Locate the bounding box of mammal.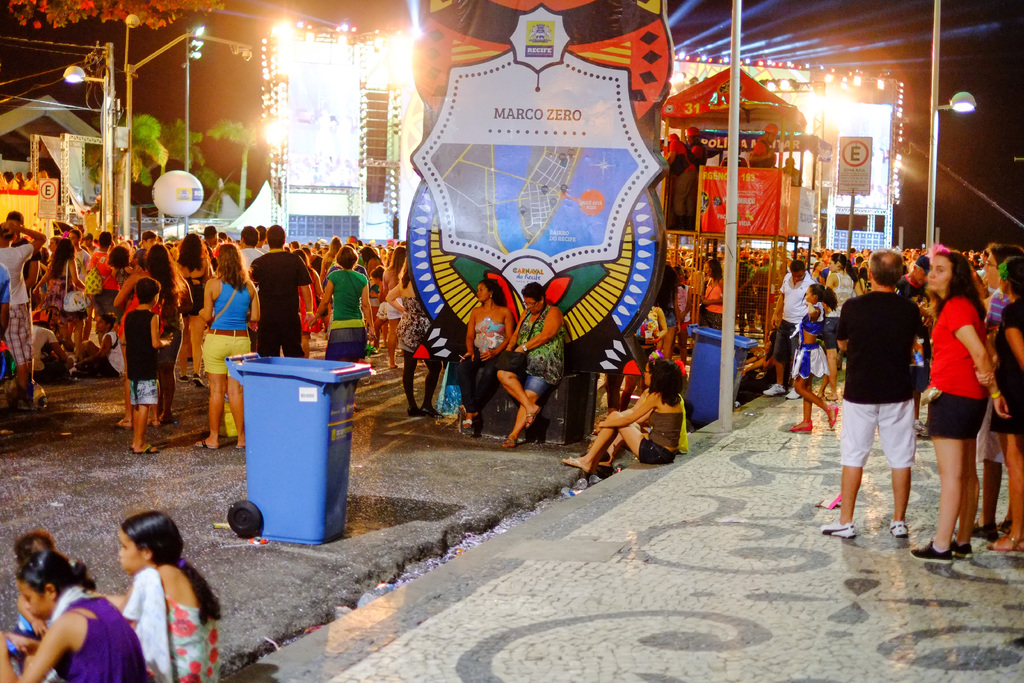
Bounding box: 495,277,566,446.
